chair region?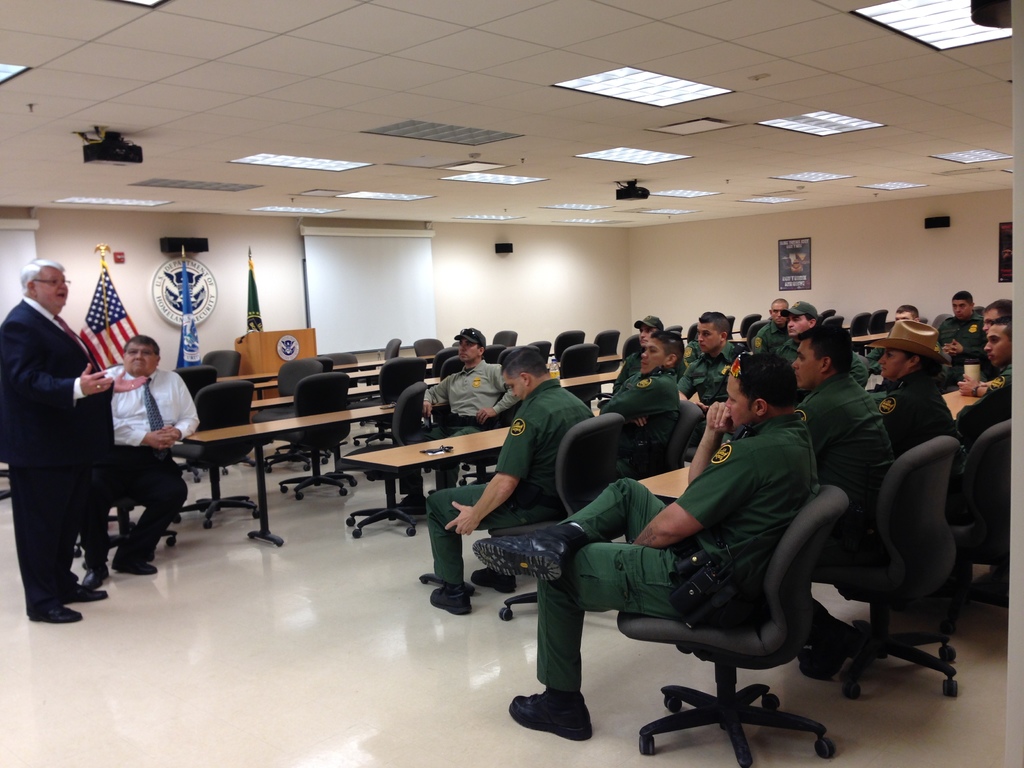
415,339,445,358
